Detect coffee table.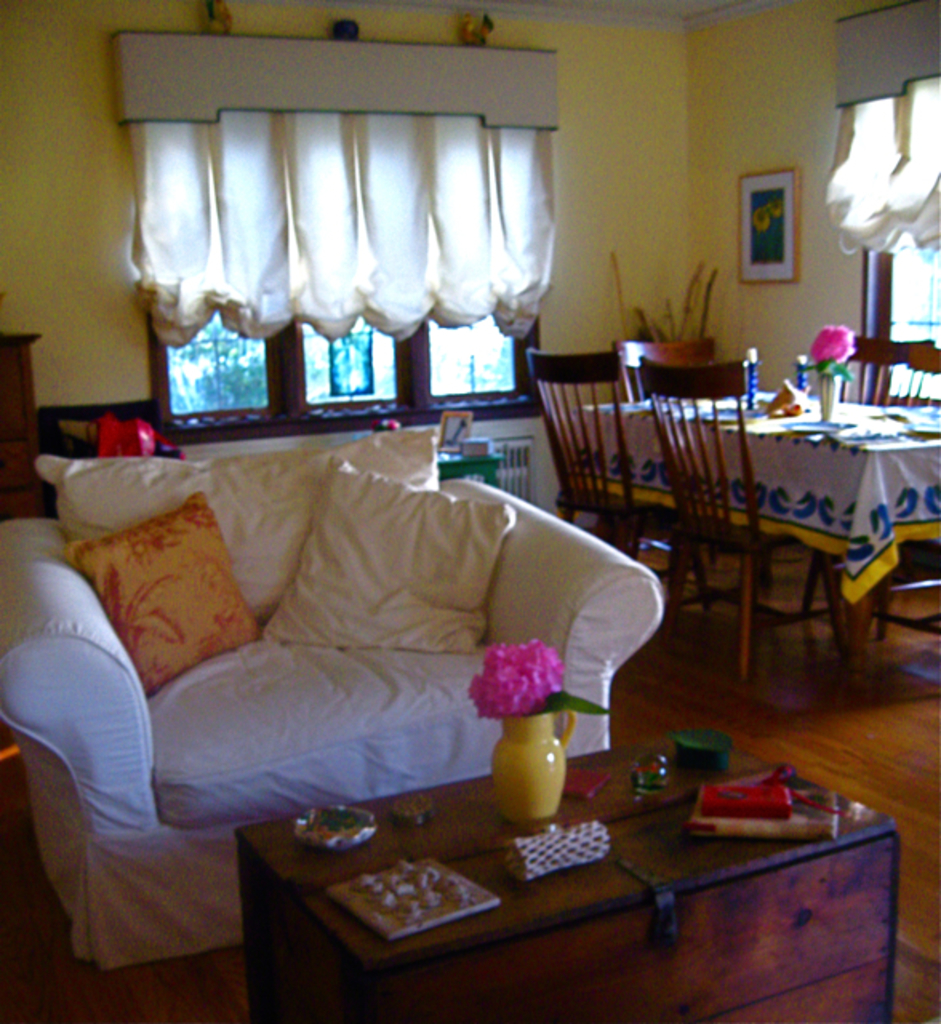
Detected at crop(535, 390, 939, 678).
